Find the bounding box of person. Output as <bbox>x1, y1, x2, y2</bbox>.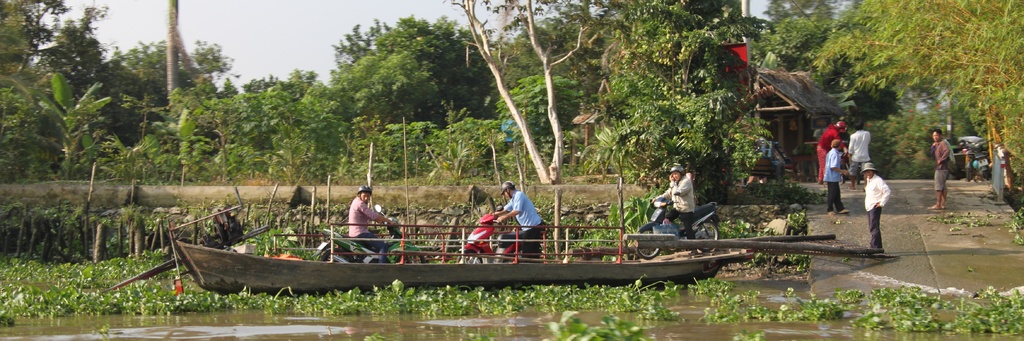
<bbox>929, 128, 950, 209</bbox>.
